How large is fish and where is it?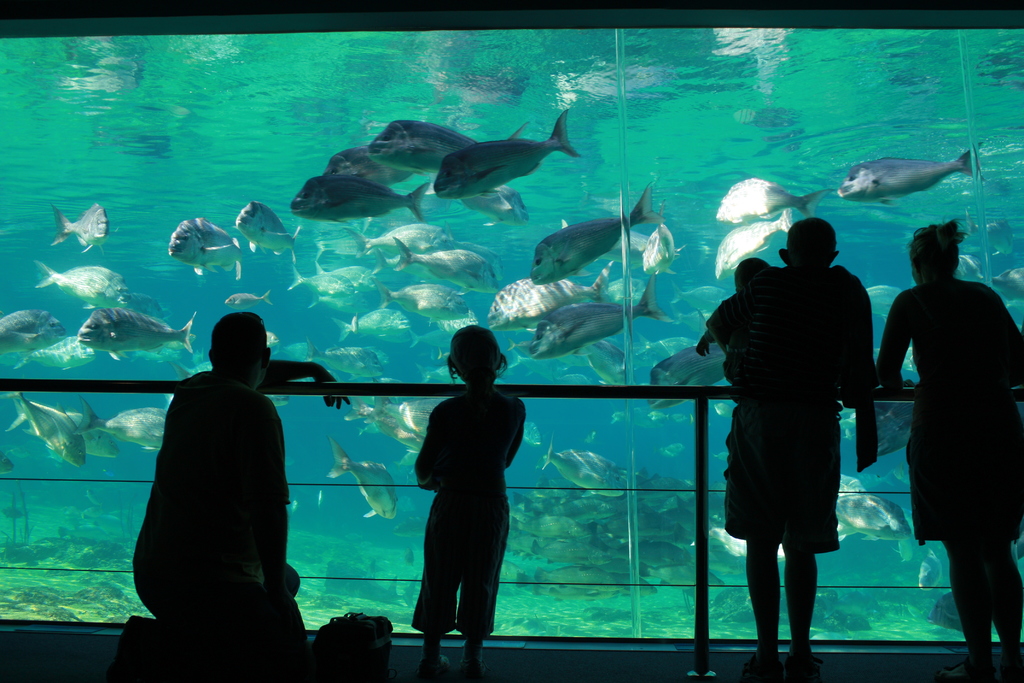
Bounding box: left=458, top=183, right=531, bottom=227.
